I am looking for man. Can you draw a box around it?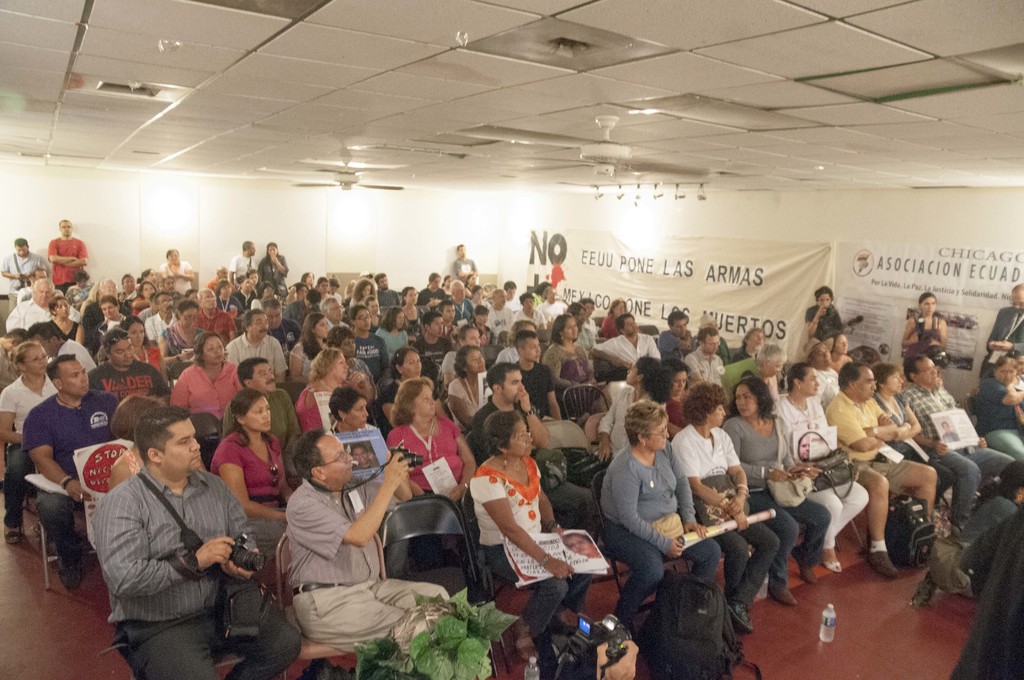
Sure, the bounding box is select_region(77, 402, 268, 673).
